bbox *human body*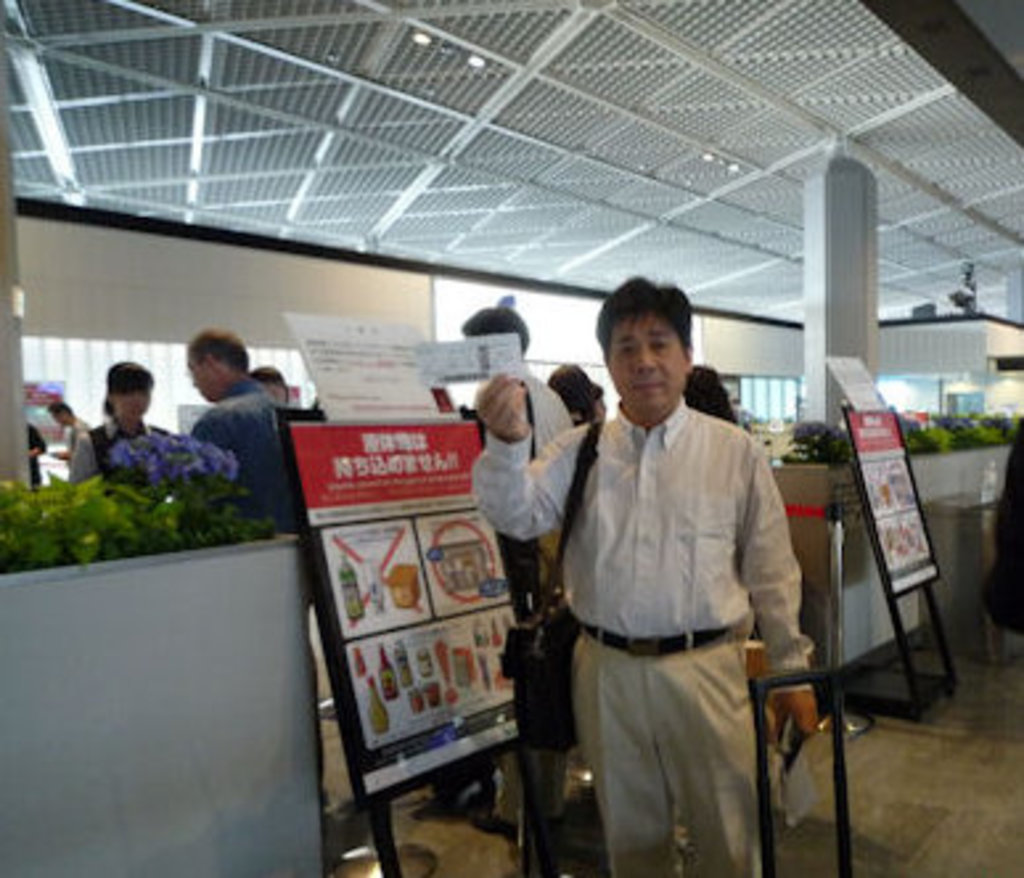
x1=24 y1=420 x2=42 y2=489
